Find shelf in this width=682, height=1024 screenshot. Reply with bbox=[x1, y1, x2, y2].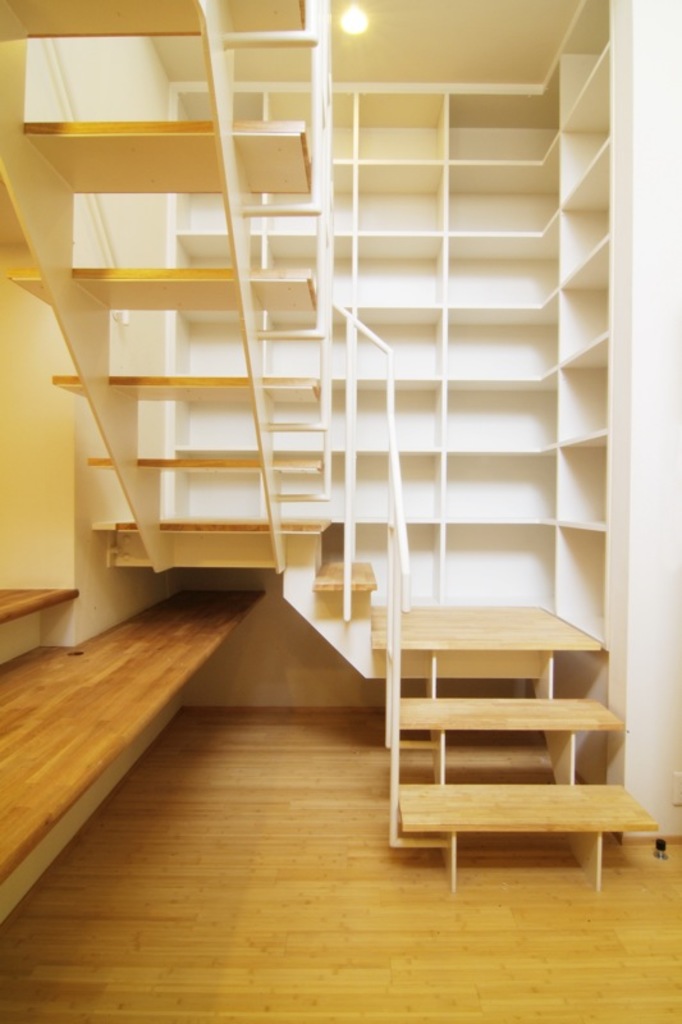
bbox=[447, 448, 560, 521].
